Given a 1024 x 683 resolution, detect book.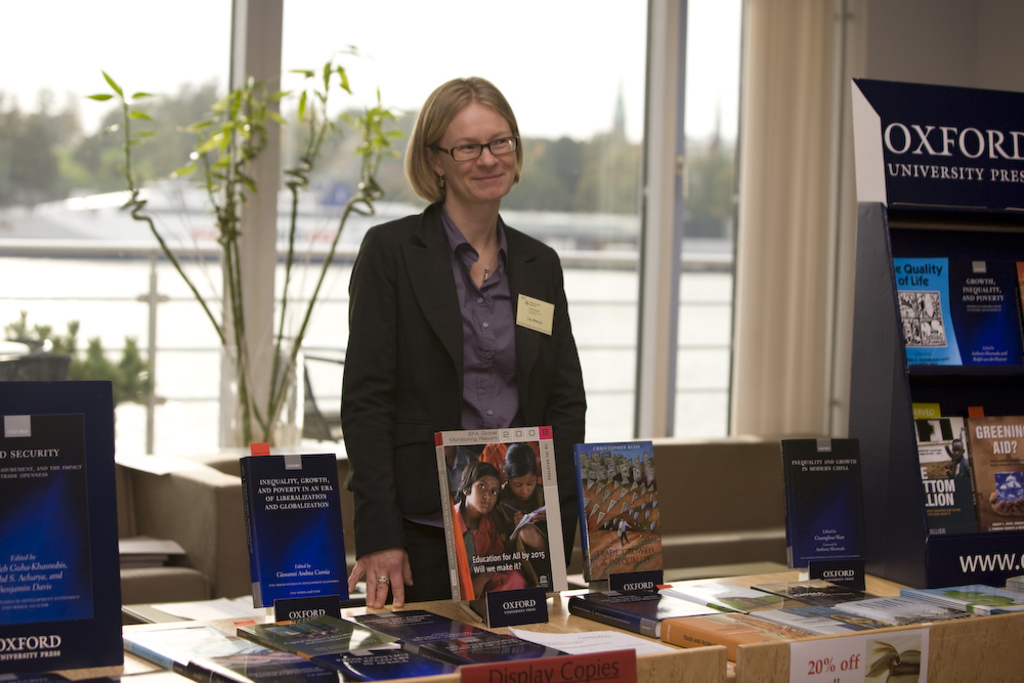
pyautogui.locateOnScreen(1012, 261, 1023, 316).
